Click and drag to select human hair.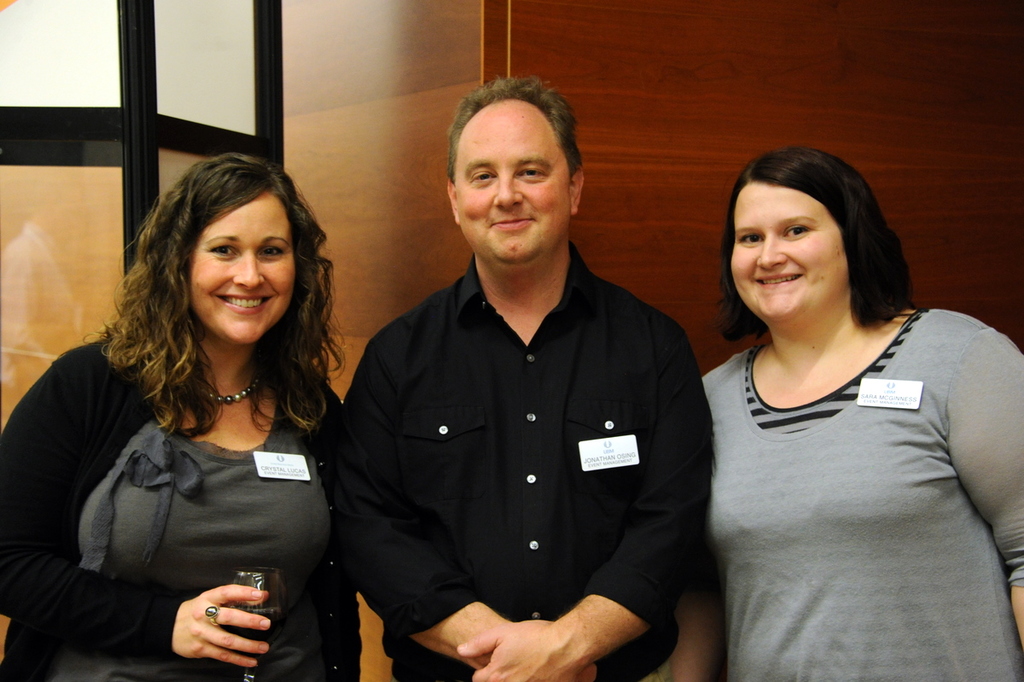
Selection: 445/76/583/177.
